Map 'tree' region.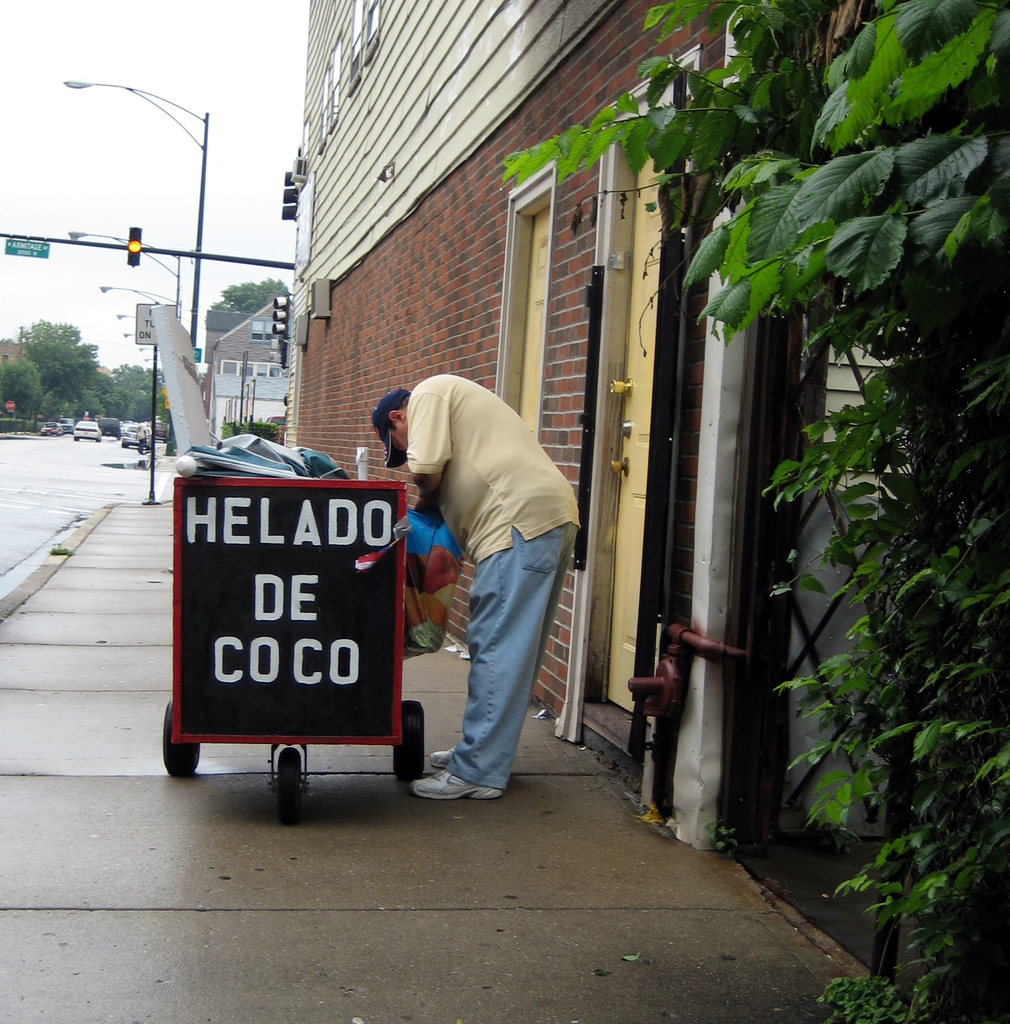
Mapped to locate(502, 0, 1009, 1023).
